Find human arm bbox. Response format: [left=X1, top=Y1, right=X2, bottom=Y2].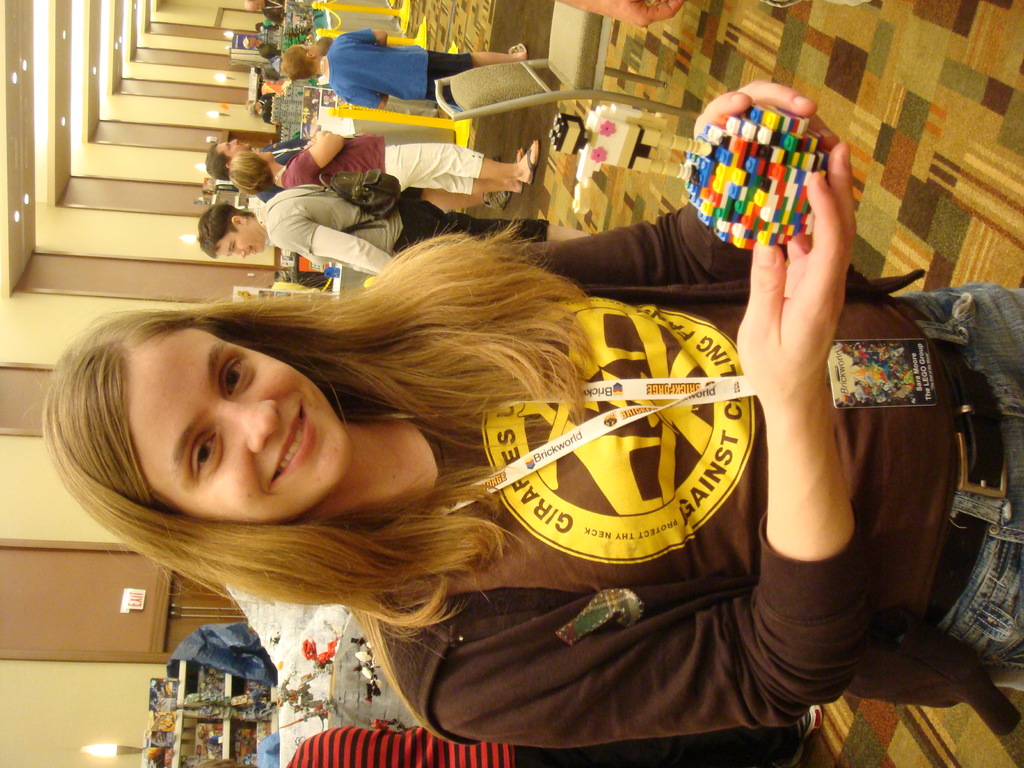
[left=506, top=77, right=849, bottom=285].
